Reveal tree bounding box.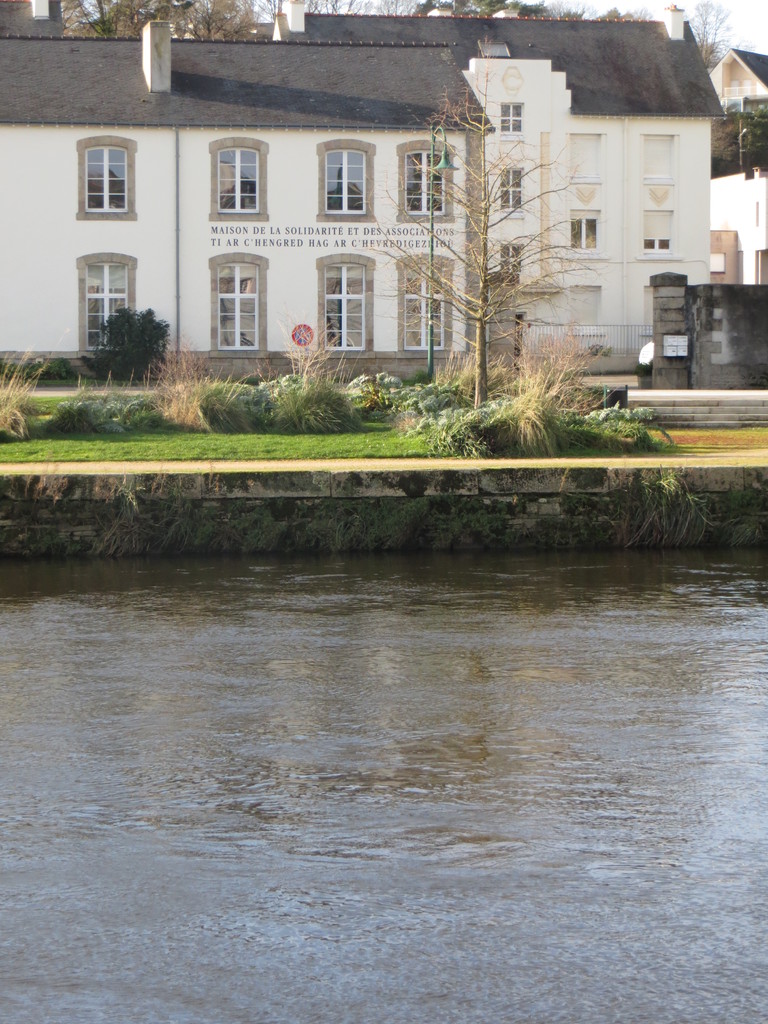
Revealed: [x1=362, y1=65, x2=600, y2=412].
